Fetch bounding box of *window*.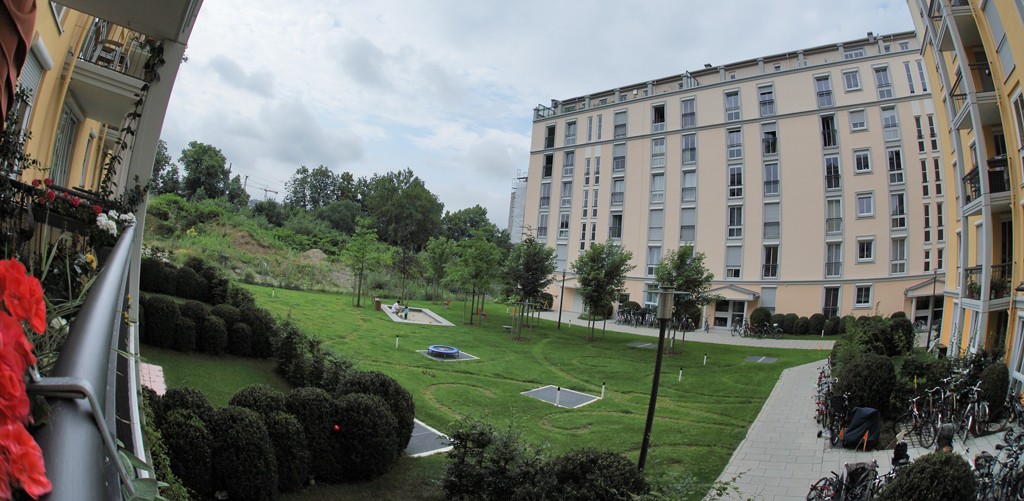
Bbox: (541, 153, 549, 180).
